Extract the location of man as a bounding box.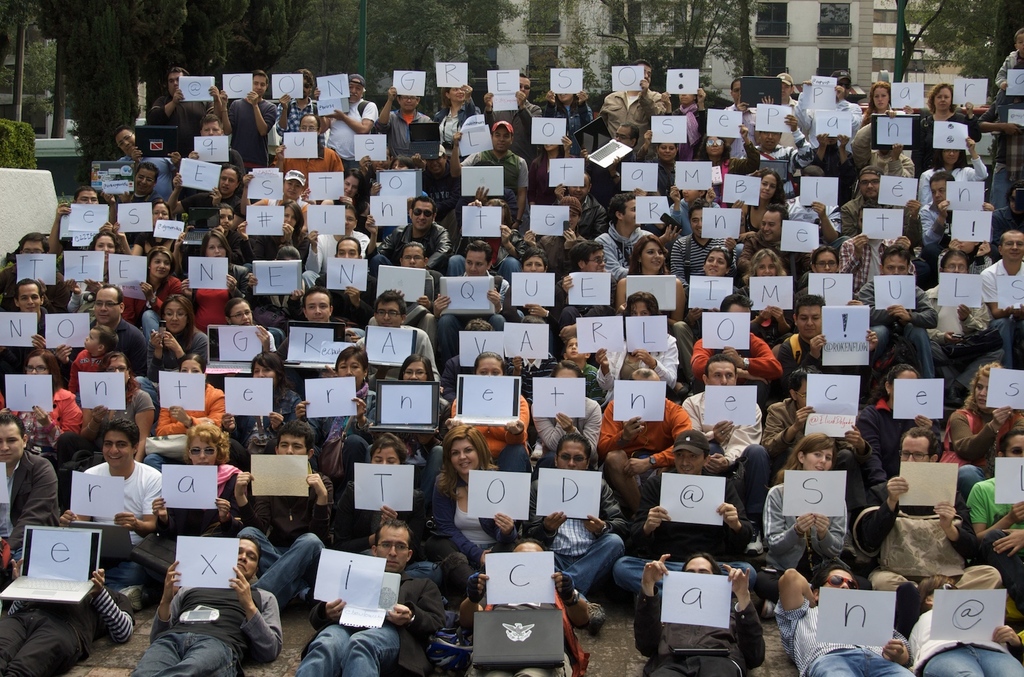
670:205:742:294.
